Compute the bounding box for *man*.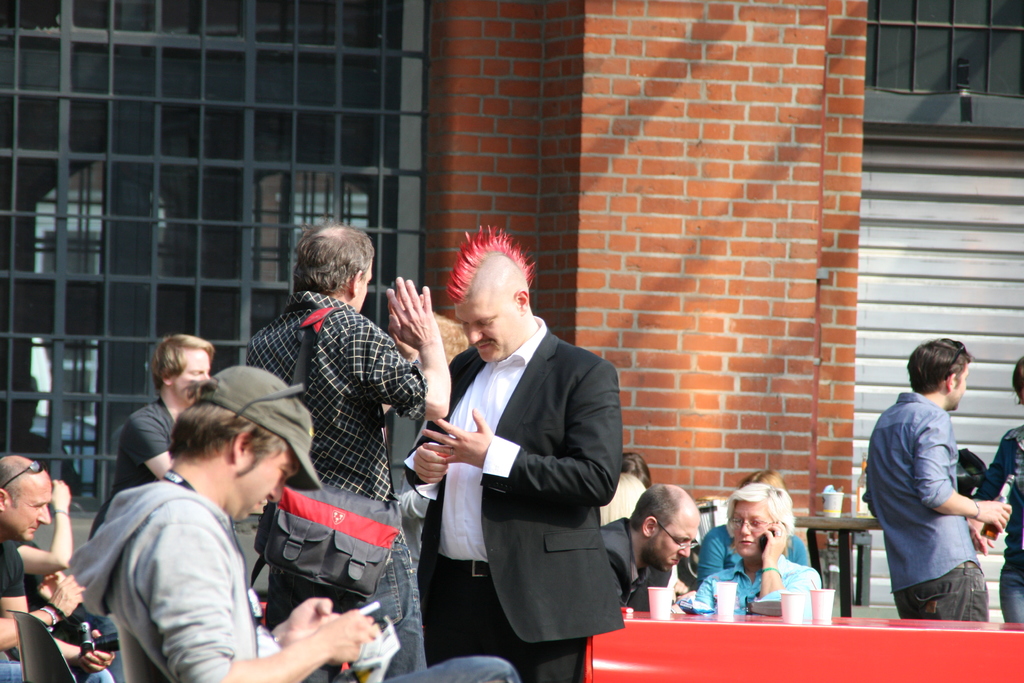
[left=410, top=211, right=628, bottom=682].
